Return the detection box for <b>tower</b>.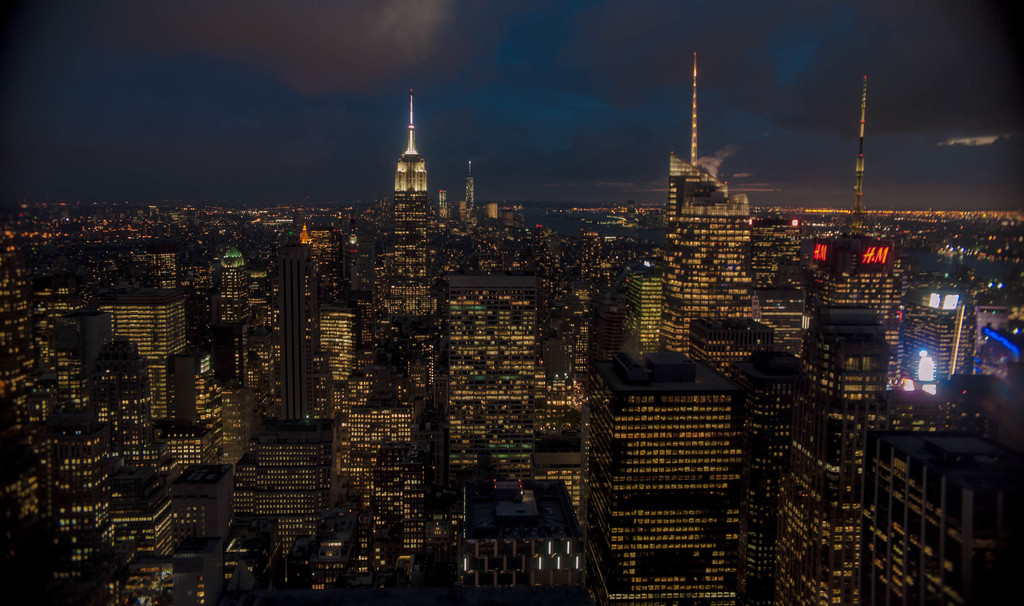
(x1=552, y1=287, x2=589, y2=366).
